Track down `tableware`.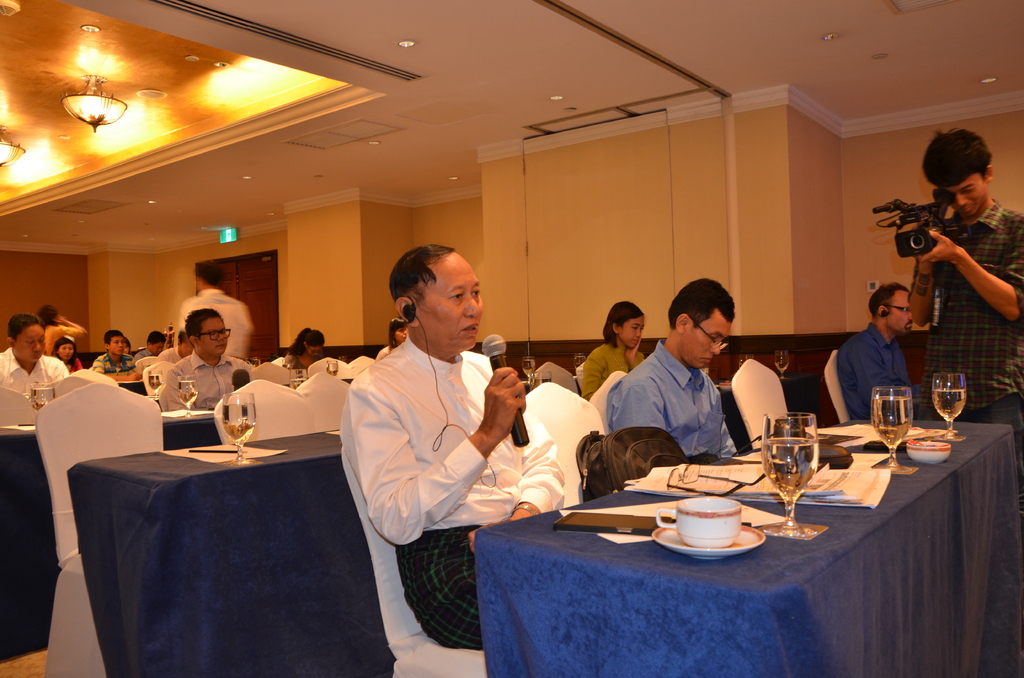
Tracked to detection(147, 372, 164, 400).
